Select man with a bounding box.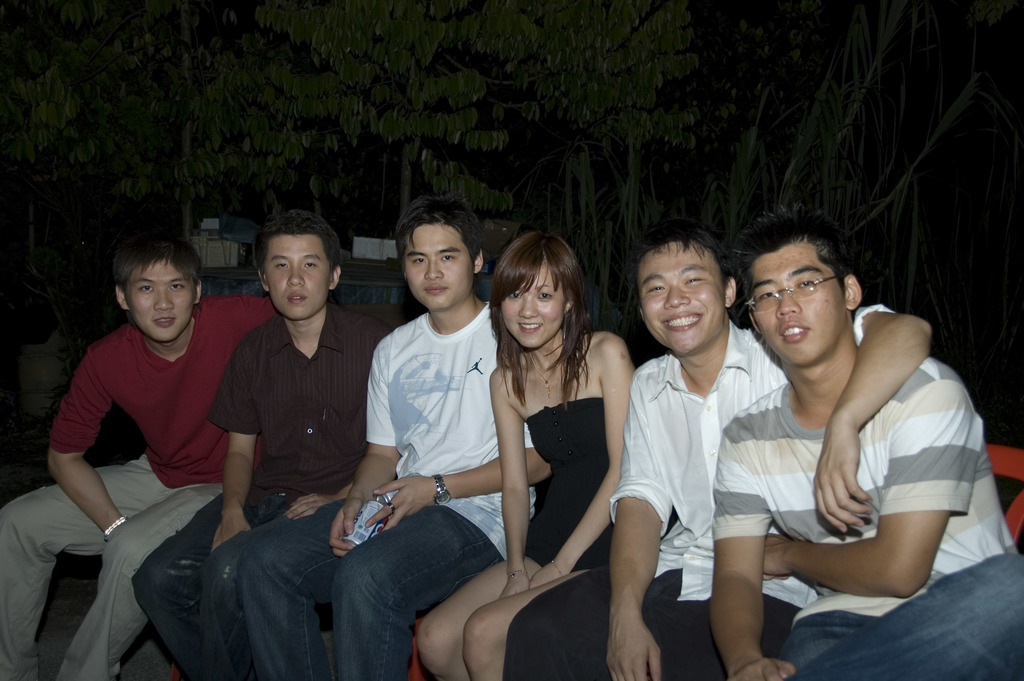
x1=499 y1=219 x2=939 y2=680.
